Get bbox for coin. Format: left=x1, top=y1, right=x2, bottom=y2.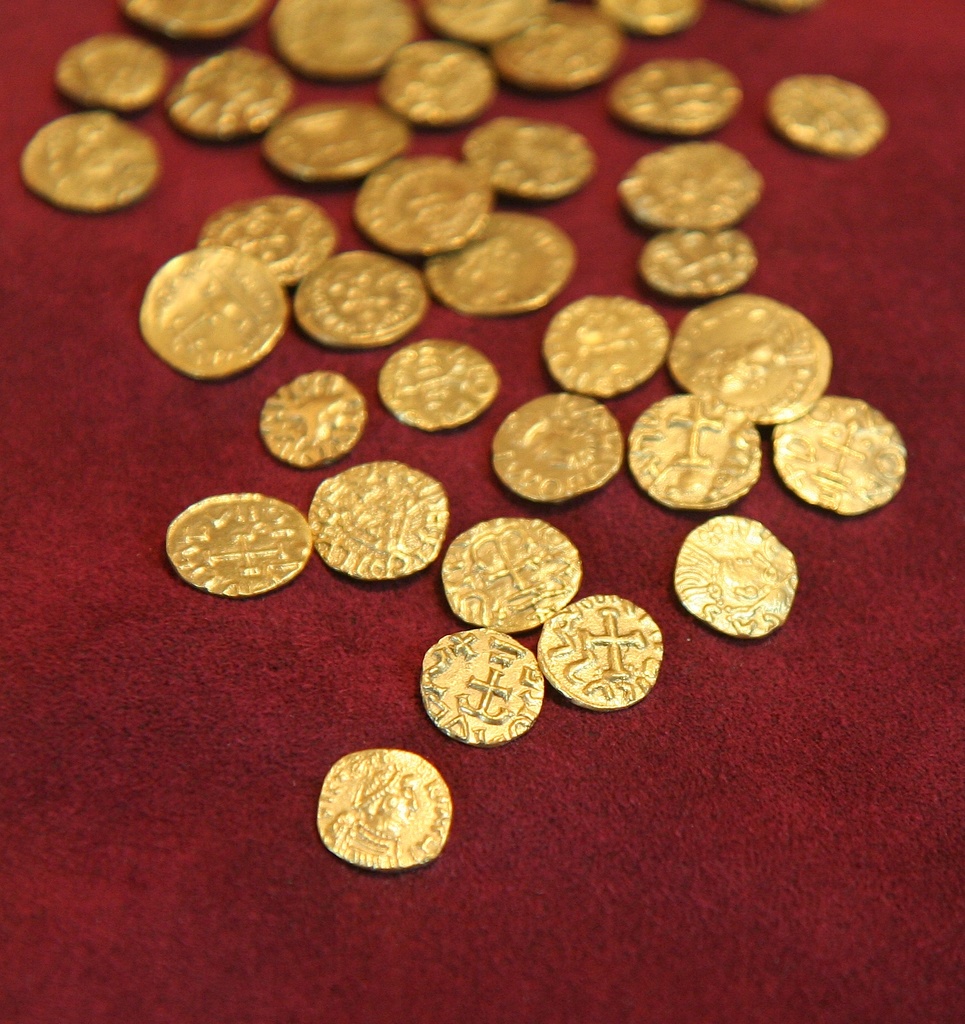
left=261, top=95, right=405, bottom=184.
